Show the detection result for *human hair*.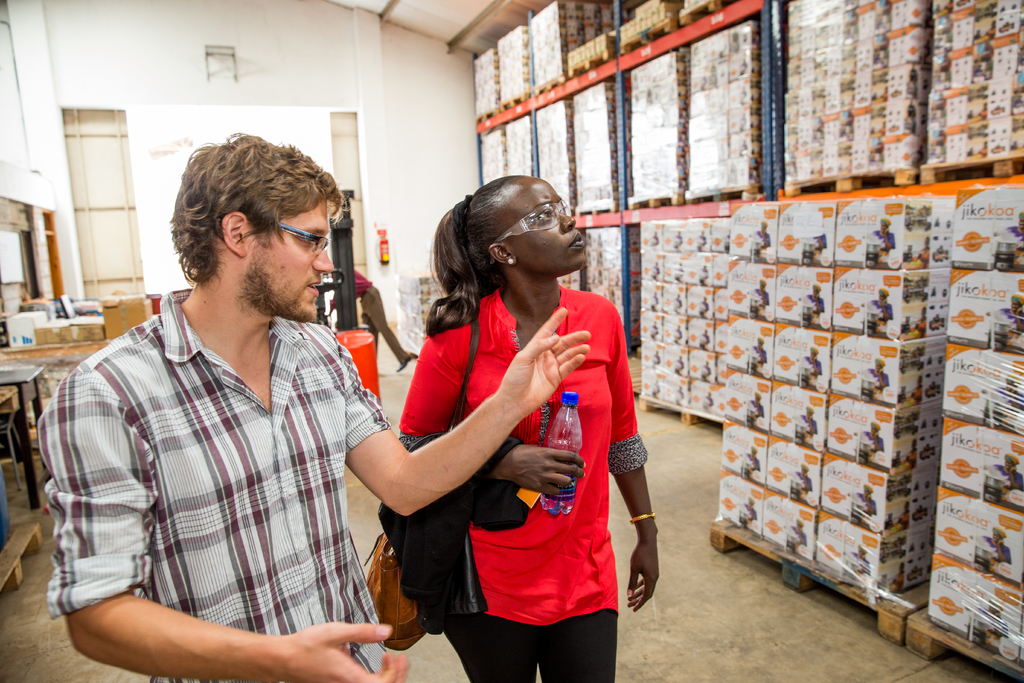
(x1=424, y1=168, x2=509, y2=341).
